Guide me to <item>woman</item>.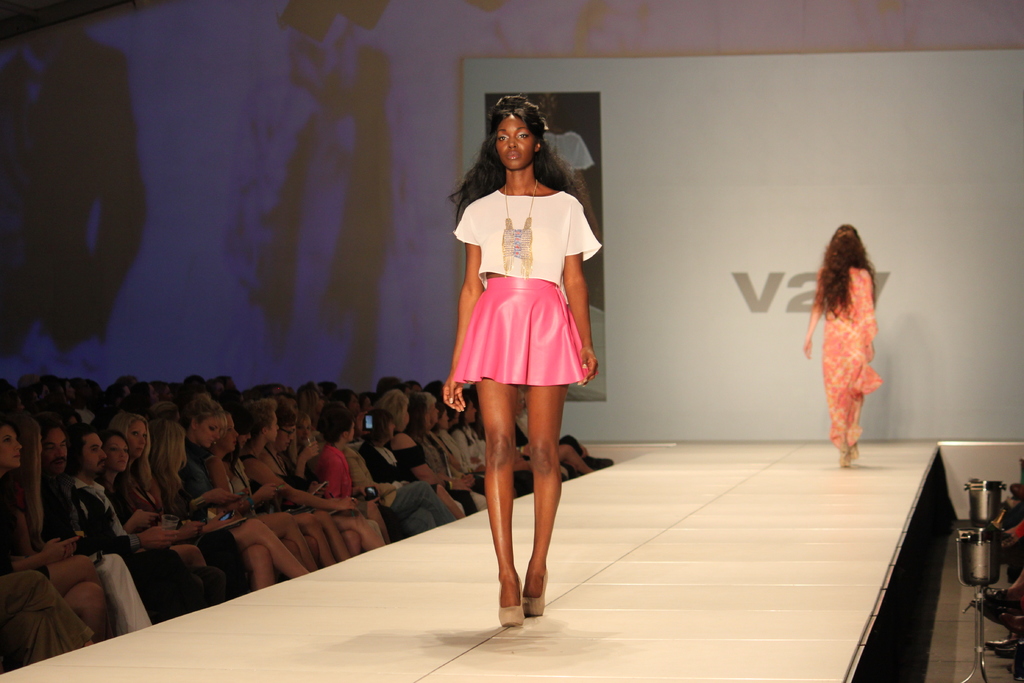
Guidance: locate(360, 413, 462, 517).
